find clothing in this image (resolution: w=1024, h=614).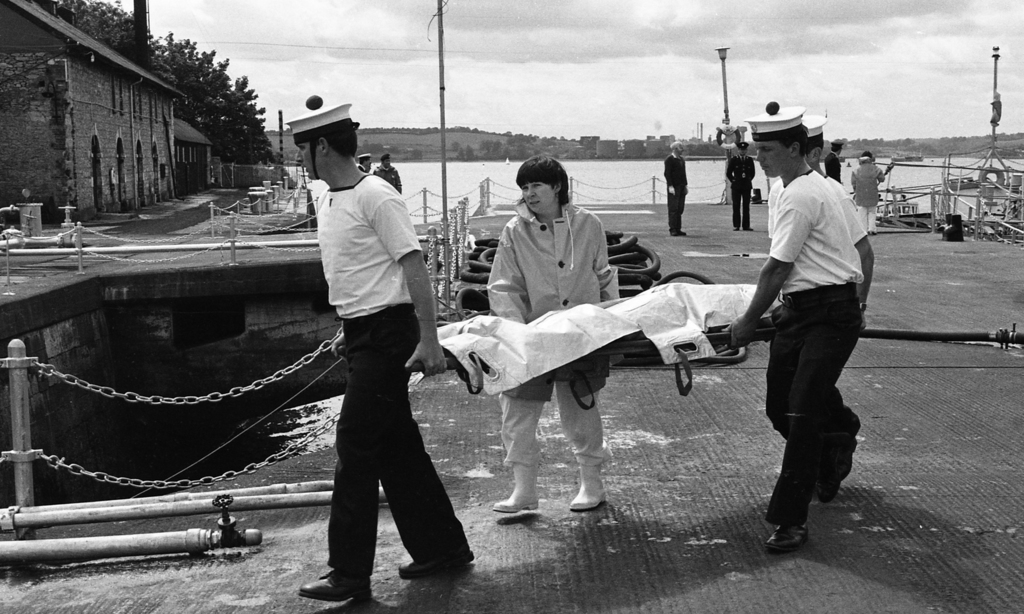
{"left": 358, "top": 164, "right": 367, "bottom": 173}.
